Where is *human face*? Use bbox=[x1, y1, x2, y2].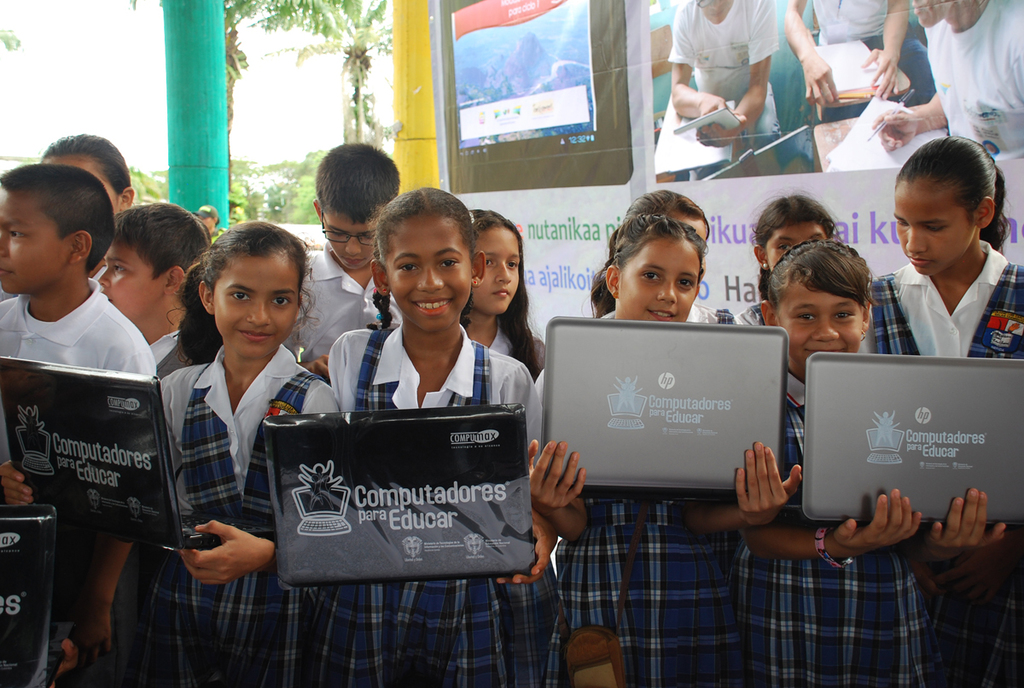
bbox=[214, 254, 297, 359].
